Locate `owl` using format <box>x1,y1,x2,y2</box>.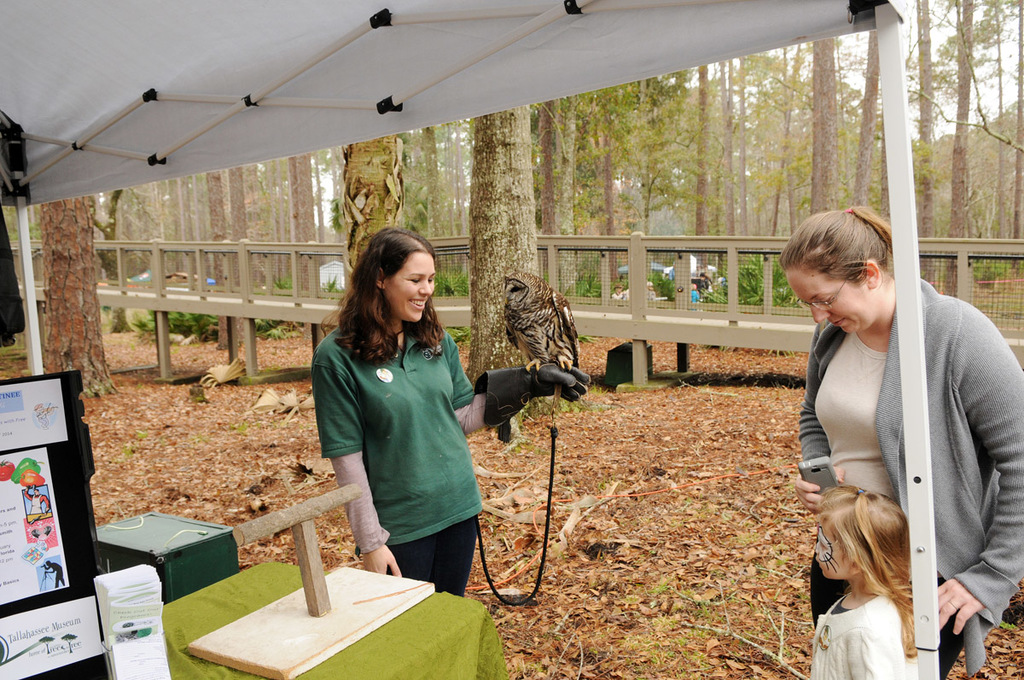
<box>503,269,582,377</box>.
